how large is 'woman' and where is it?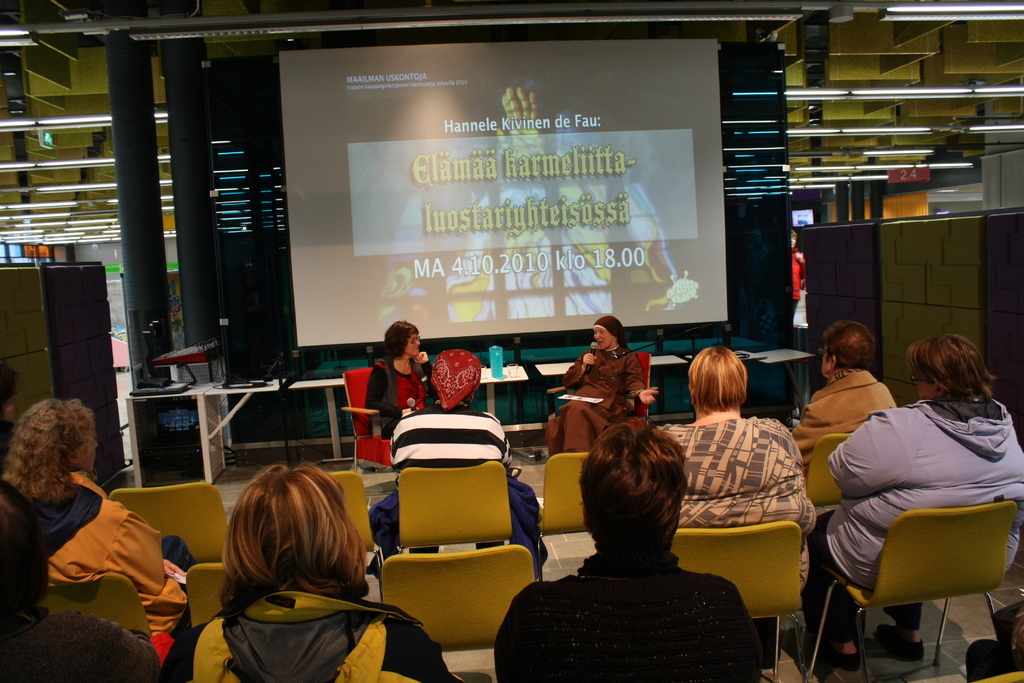
Bounding box: box(659, 347, 814, 668).
